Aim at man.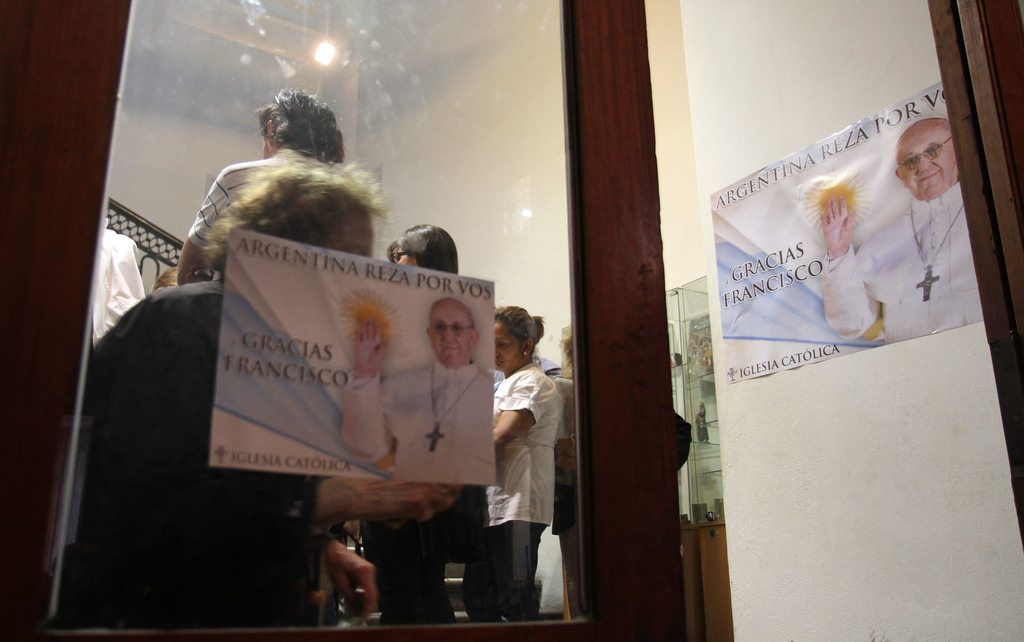
Aimed at detection(342, 297, 489, 479).
